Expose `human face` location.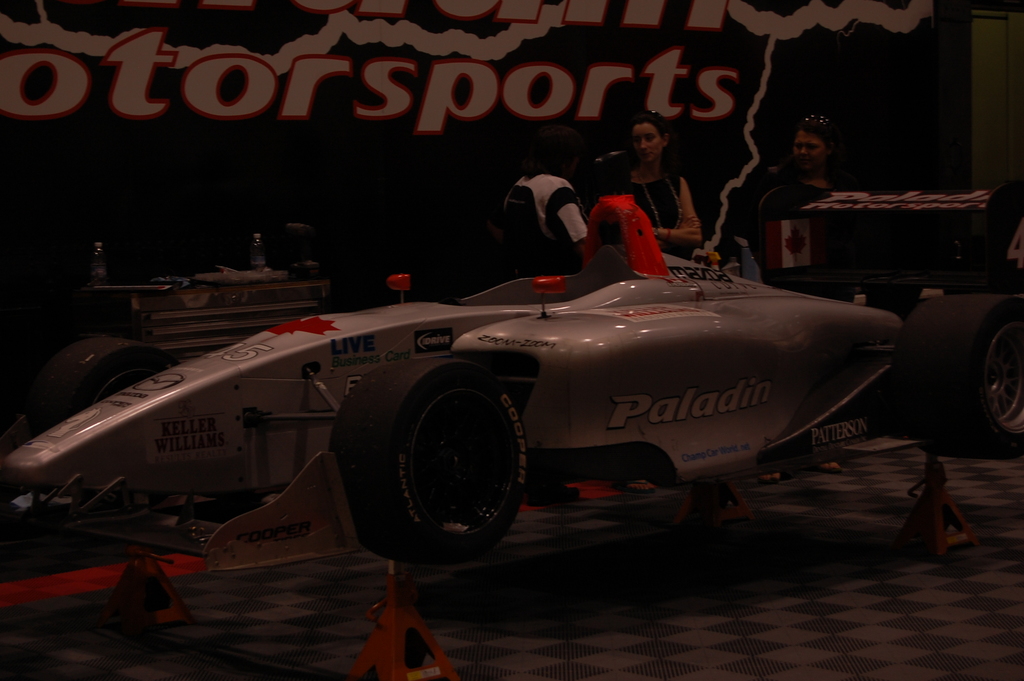
Exposed at (792,136,828,169).
